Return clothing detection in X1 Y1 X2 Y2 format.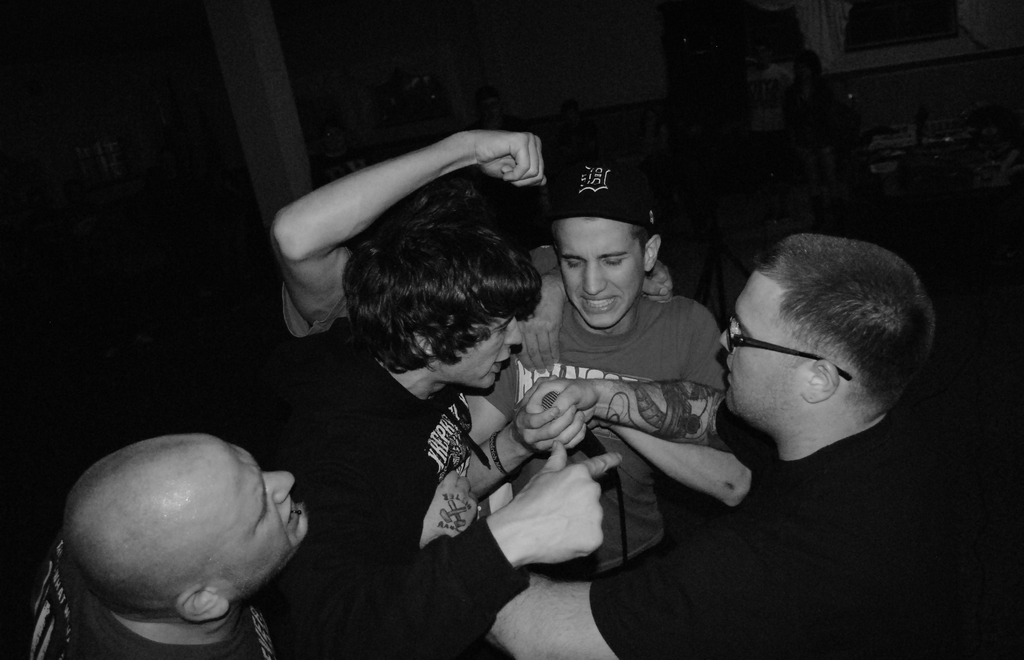
214 318 530 659.
